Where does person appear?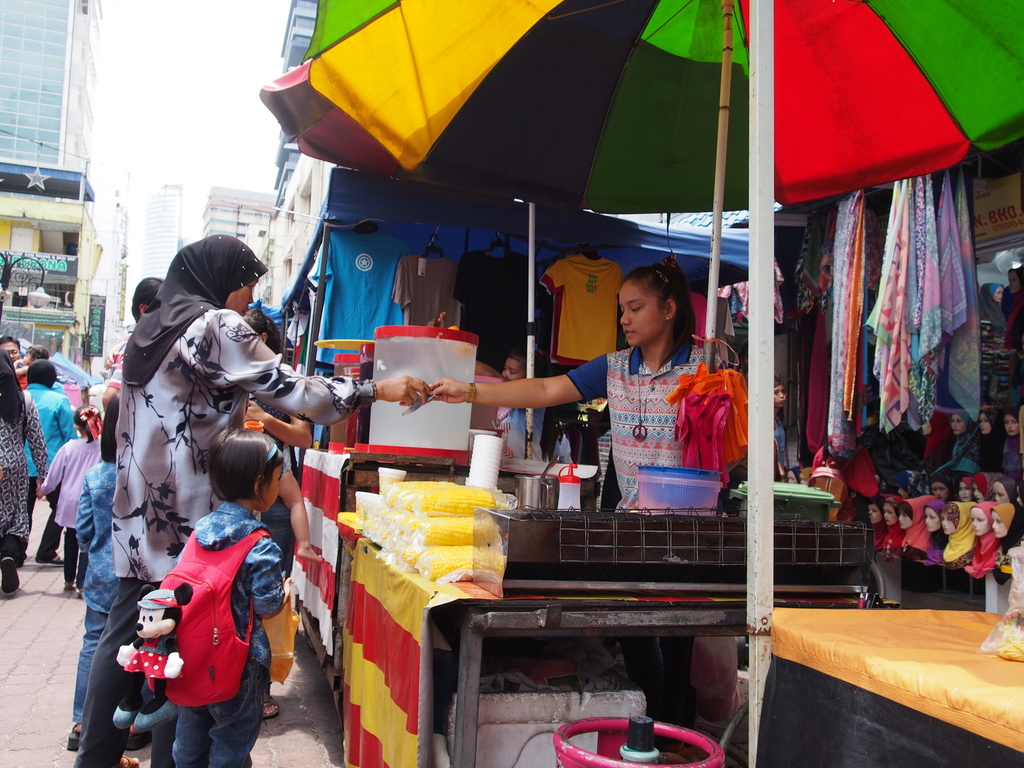
Appears at <box>40,403,103,588</box>.
